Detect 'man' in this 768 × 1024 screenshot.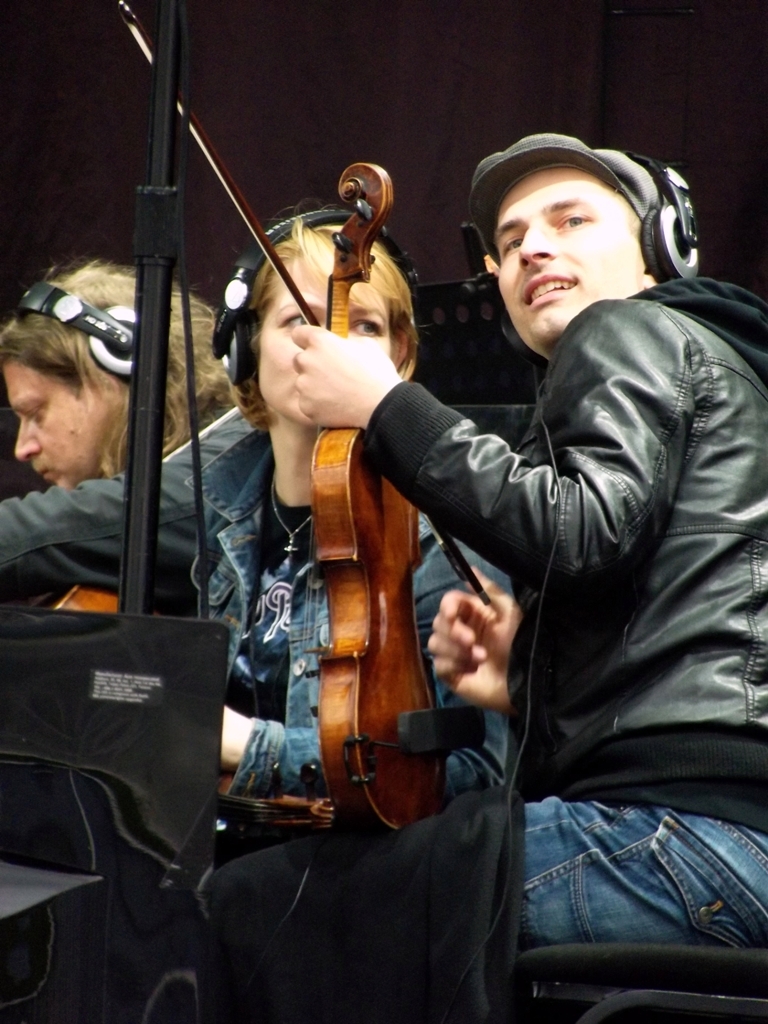
Detection: rect(339, 85, 754, 1014).
